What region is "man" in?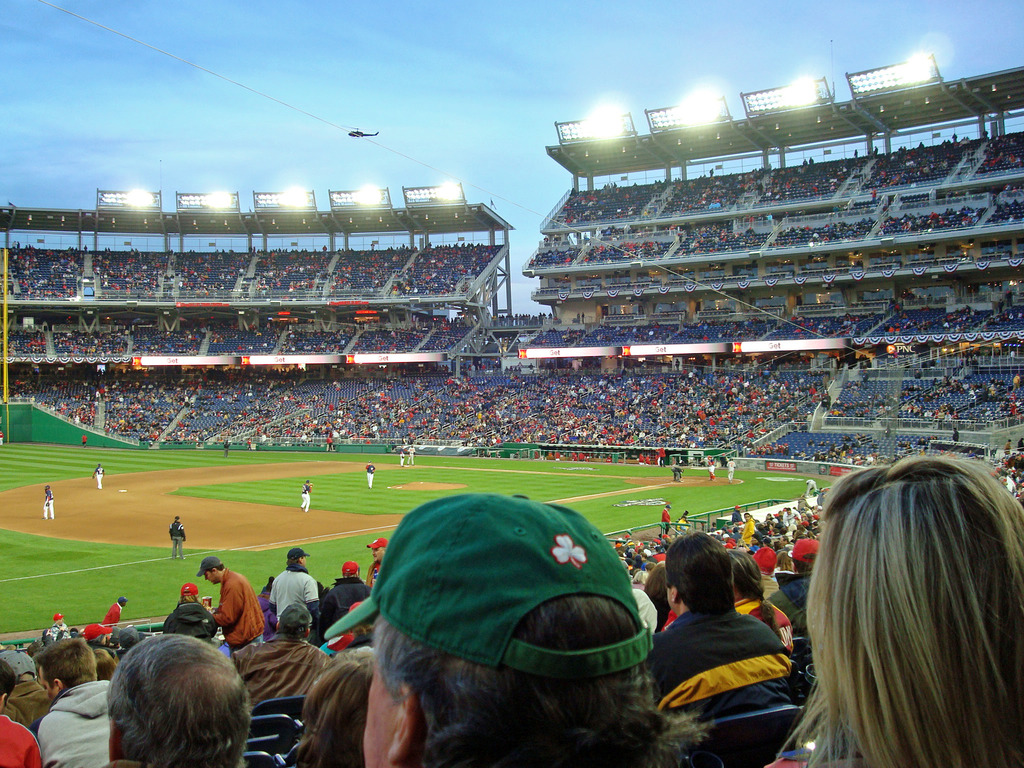
bbox=(168, 515, 188, 559).
